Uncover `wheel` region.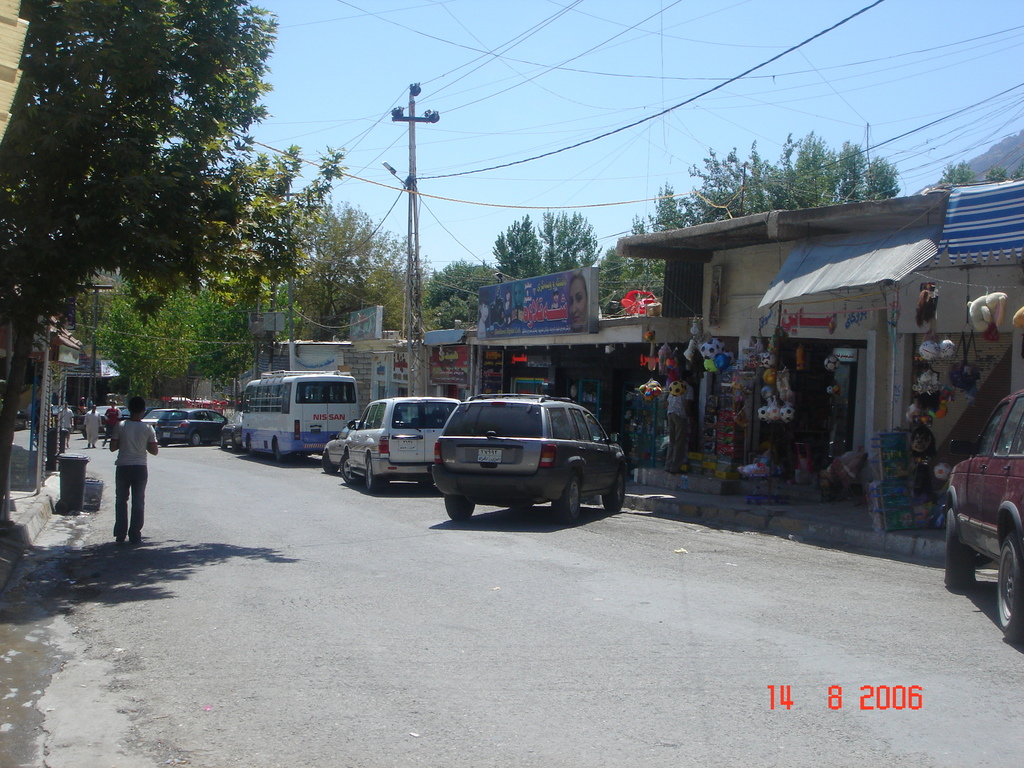
Uncovered: 220 435 227 449.
